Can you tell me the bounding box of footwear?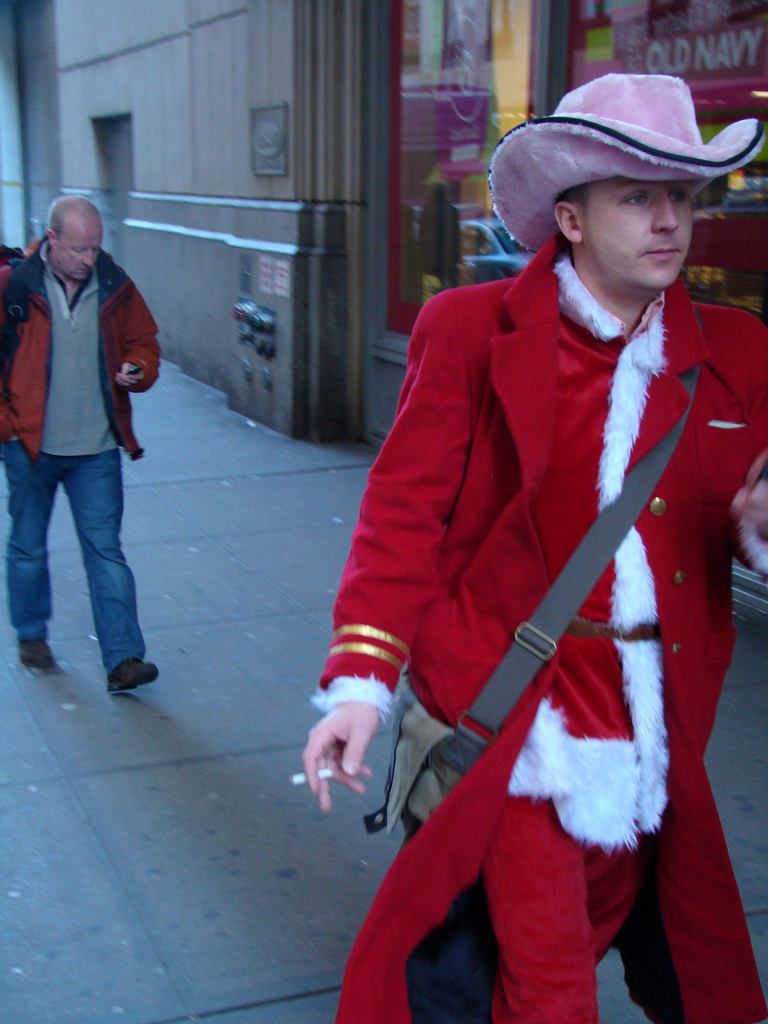
box(110, 666, 166, 691).
